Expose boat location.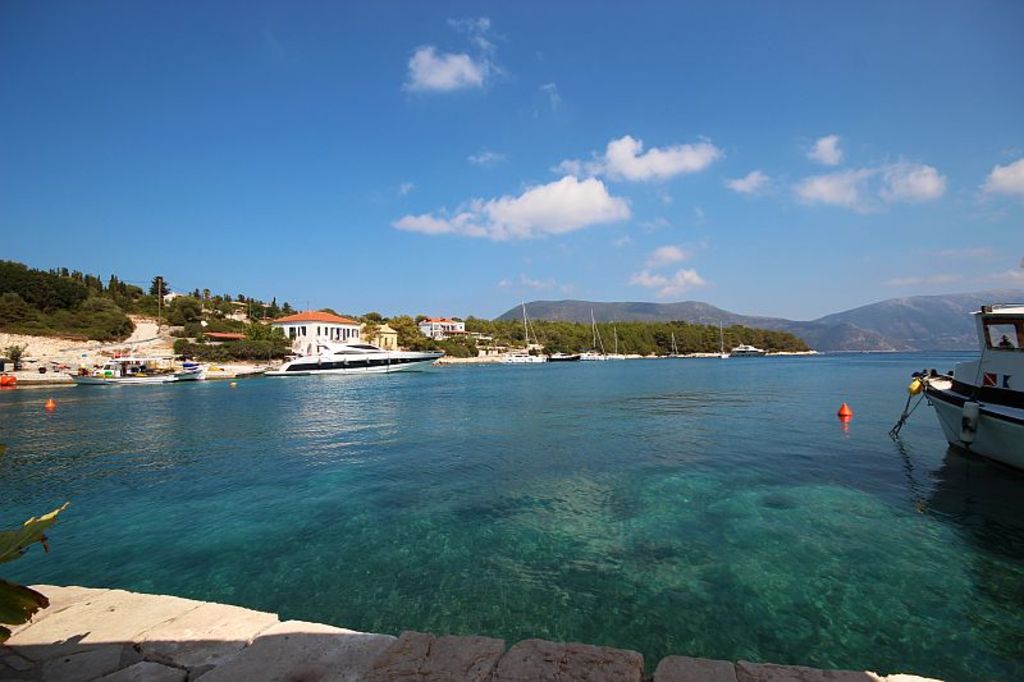
Exposed at rect(65, 356, 178, 380).
